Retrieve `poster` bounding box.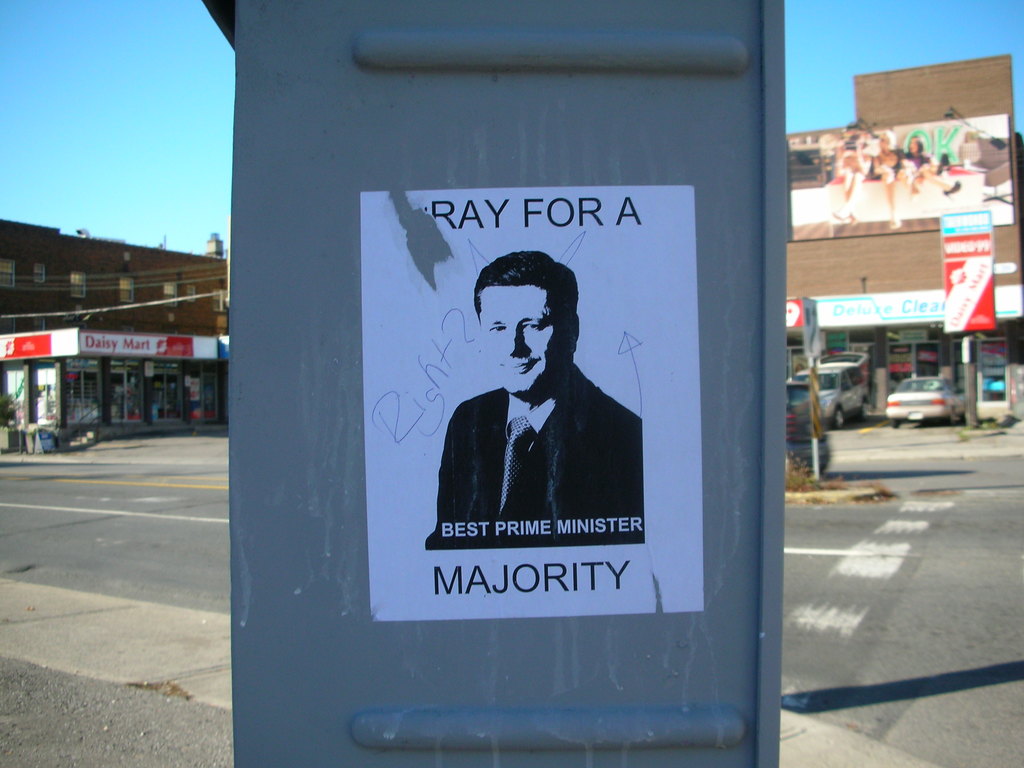
Bounding box: {"left": 787, "top": 115, "right": 1020, "bottom": 241}.
